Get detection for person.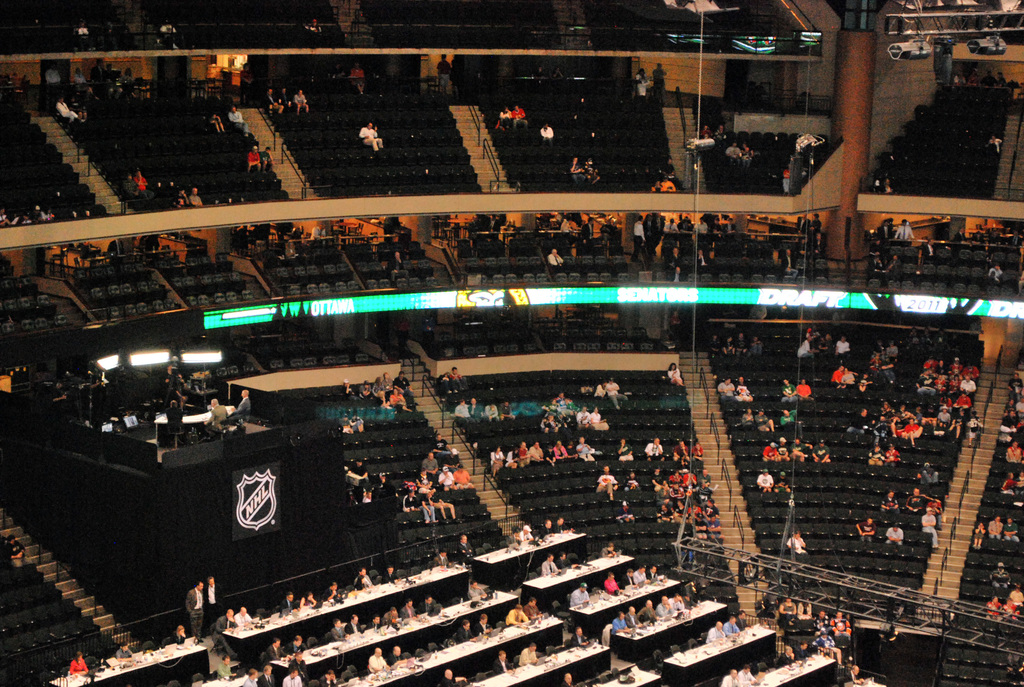
Detection: bbox(726, 140, 742, 166).
